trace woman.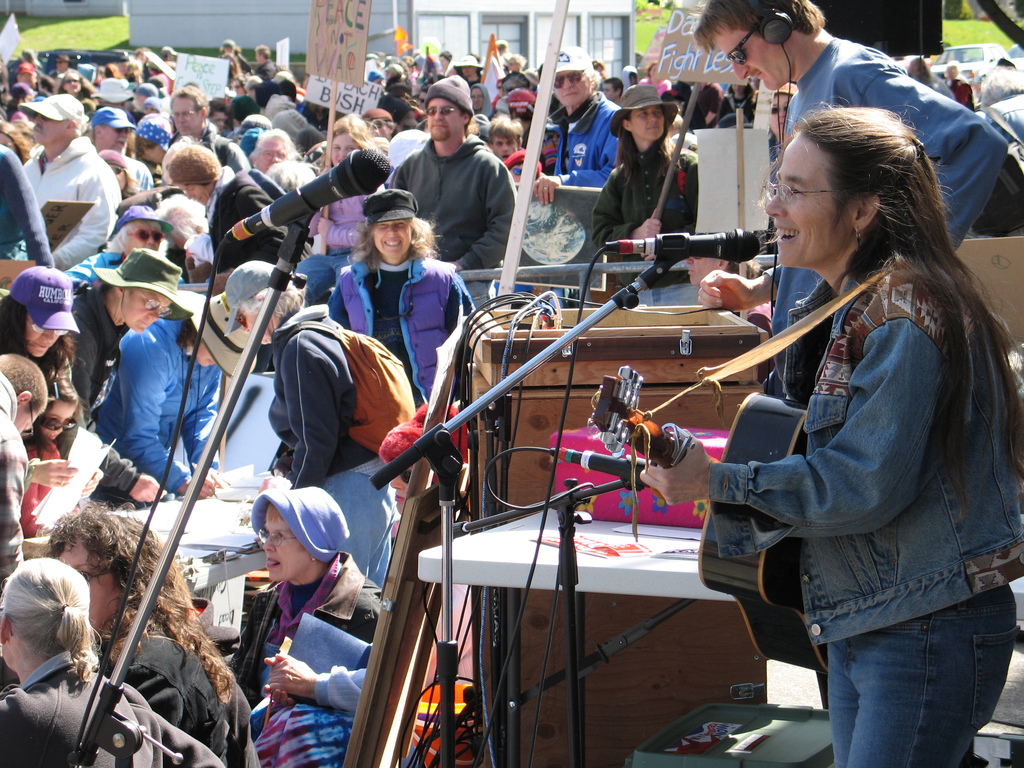
Traced to Rect(236, 249, 402, 568).
